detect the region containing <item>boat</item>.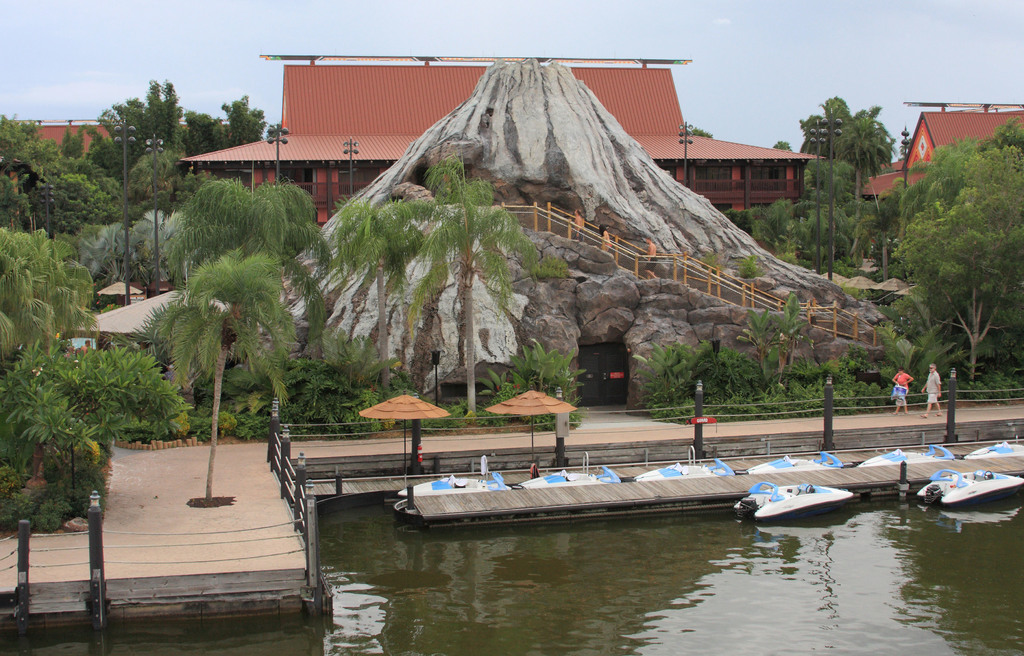
rect(910, 473, 1020, 508).
